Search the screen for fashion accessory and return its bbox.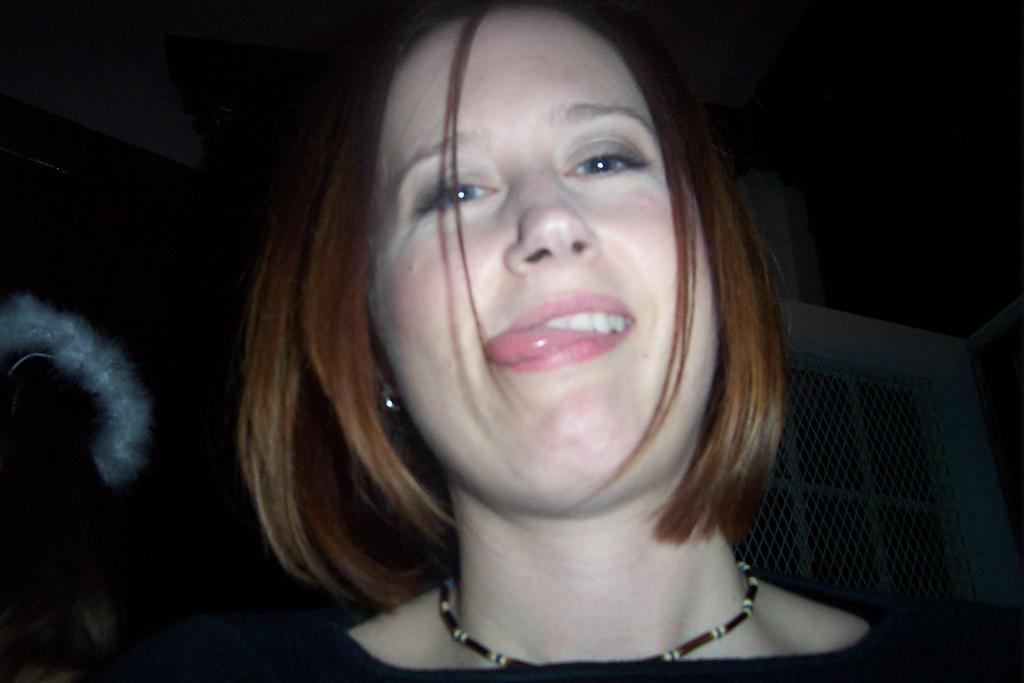
Found: (x1=383, y1=393, x2=401, y2=416).
